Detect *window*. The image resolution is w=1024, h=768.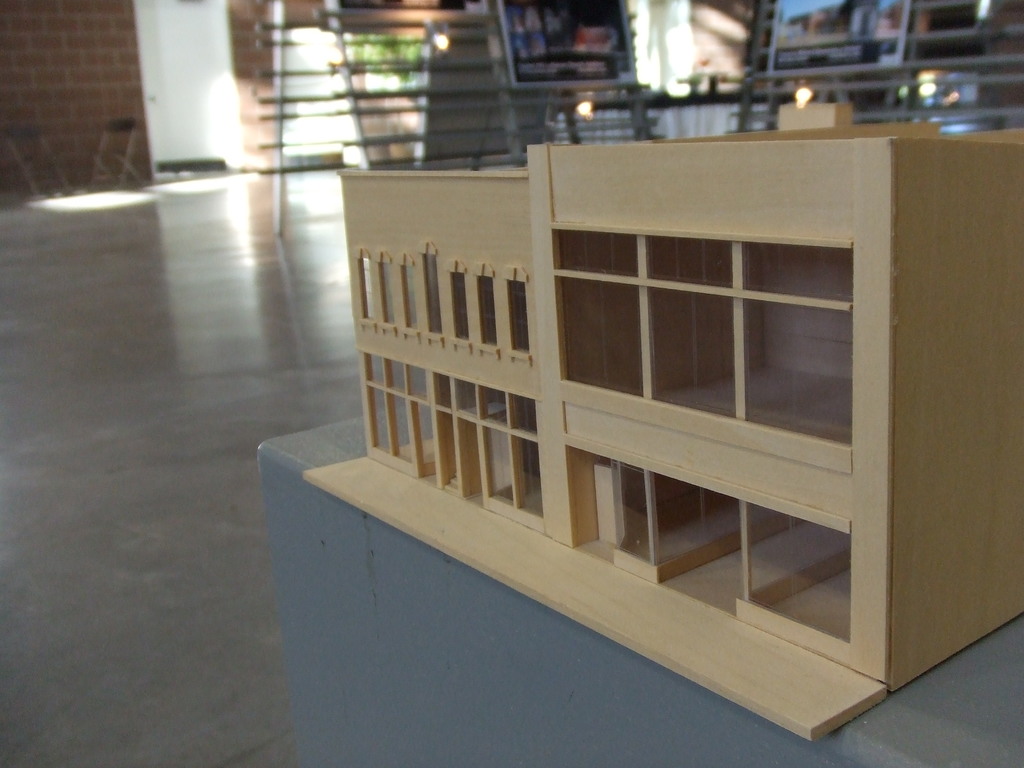
472/278/497/345.
